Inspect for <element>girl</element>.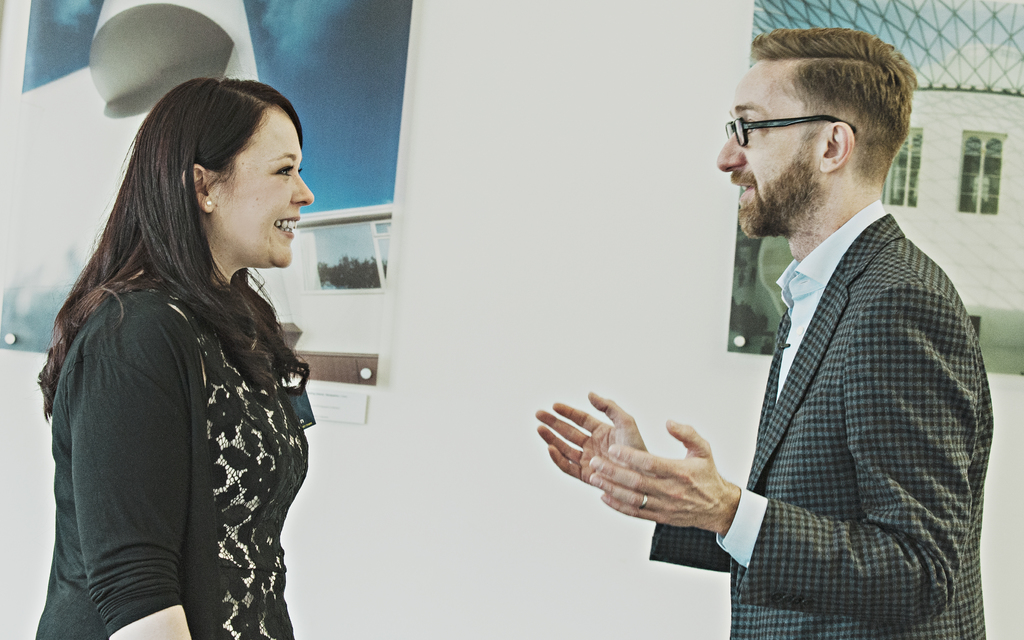
Inspection: [x1=36, y1=77, x2=317, y2=639].
